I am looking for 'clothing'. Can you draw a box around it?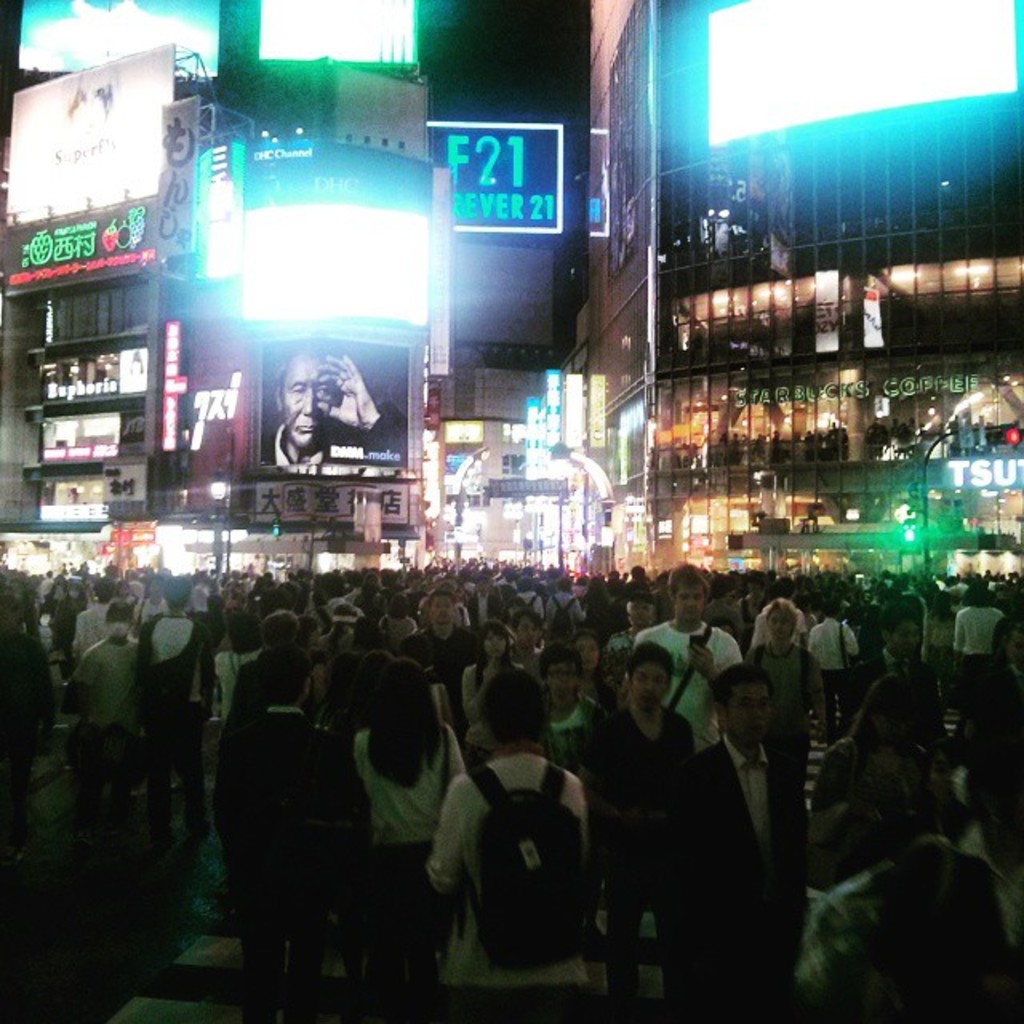
Sure, the bounding box is Rect(451, 754, 629, 1010).
